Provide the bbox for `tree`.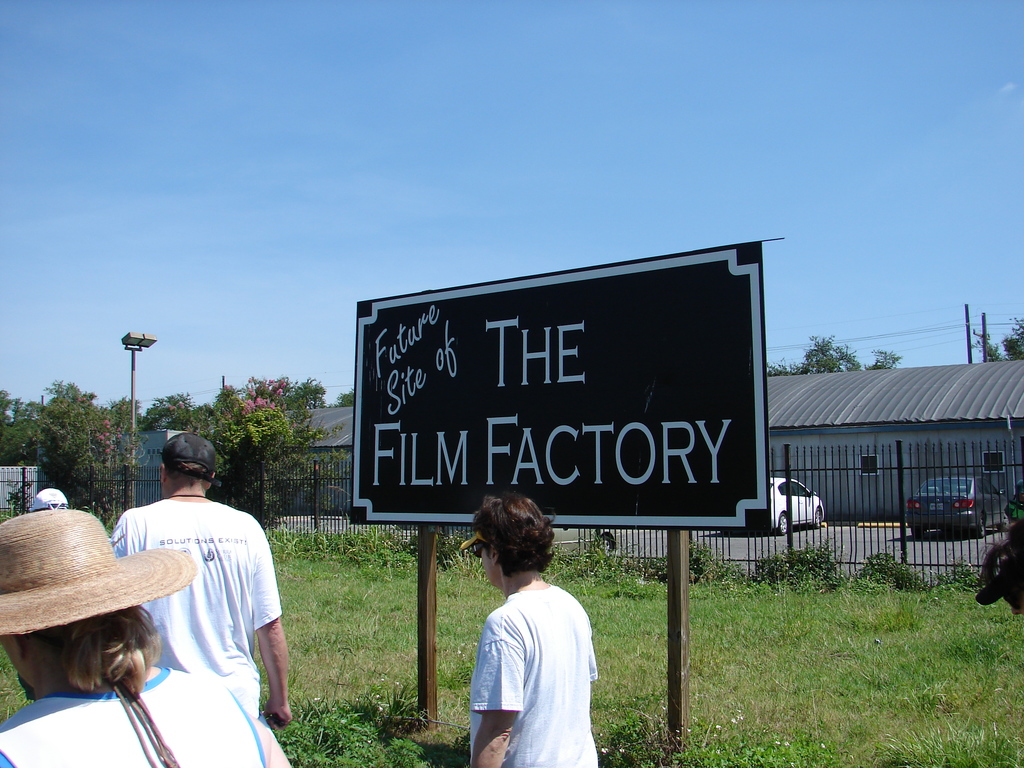
{"left": 106, "top": 372, "right": 359, "bottom": 519}.
